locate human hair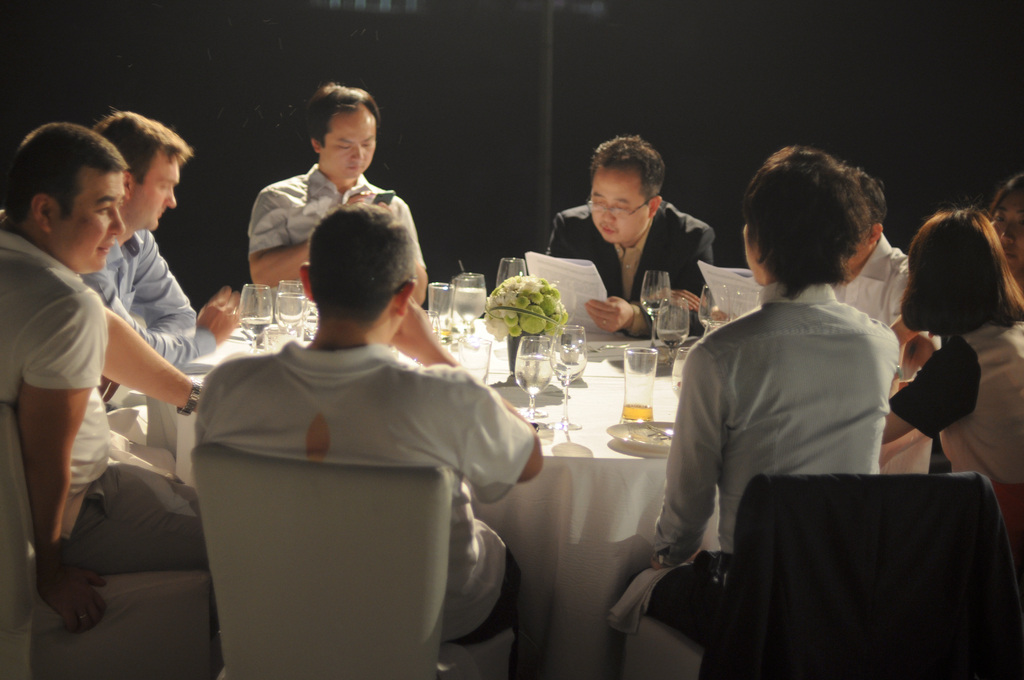
852:168:892:242
